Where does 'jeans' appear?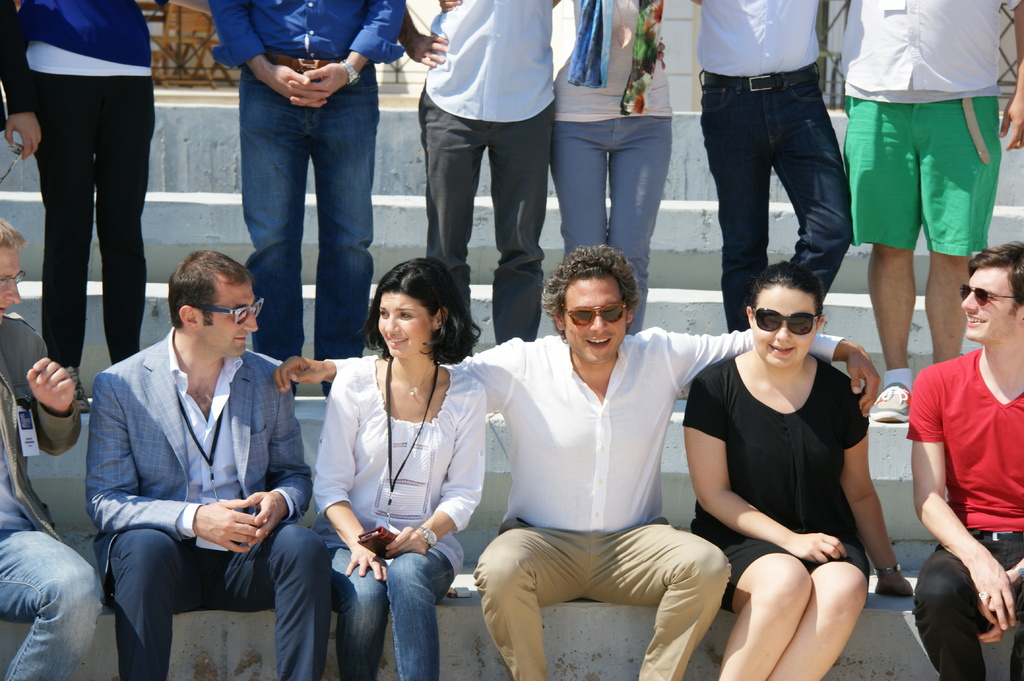
Appears at x1=0 y1=531 x2=97 y2=680.
